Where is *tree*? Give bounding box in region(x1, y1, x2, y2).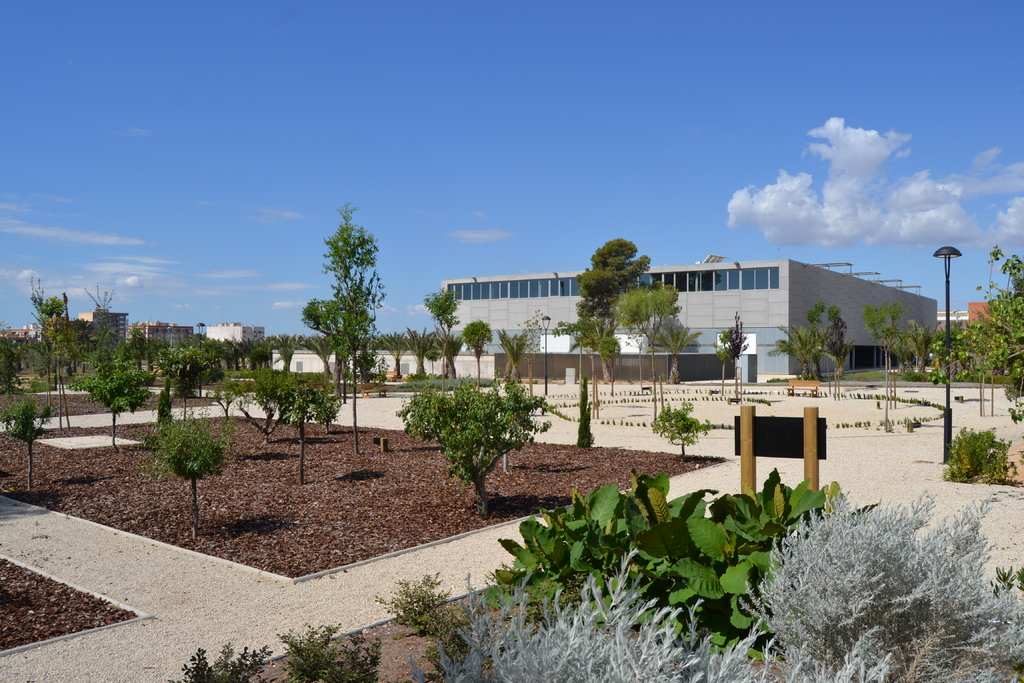
region(207, 370, 256, 420).
